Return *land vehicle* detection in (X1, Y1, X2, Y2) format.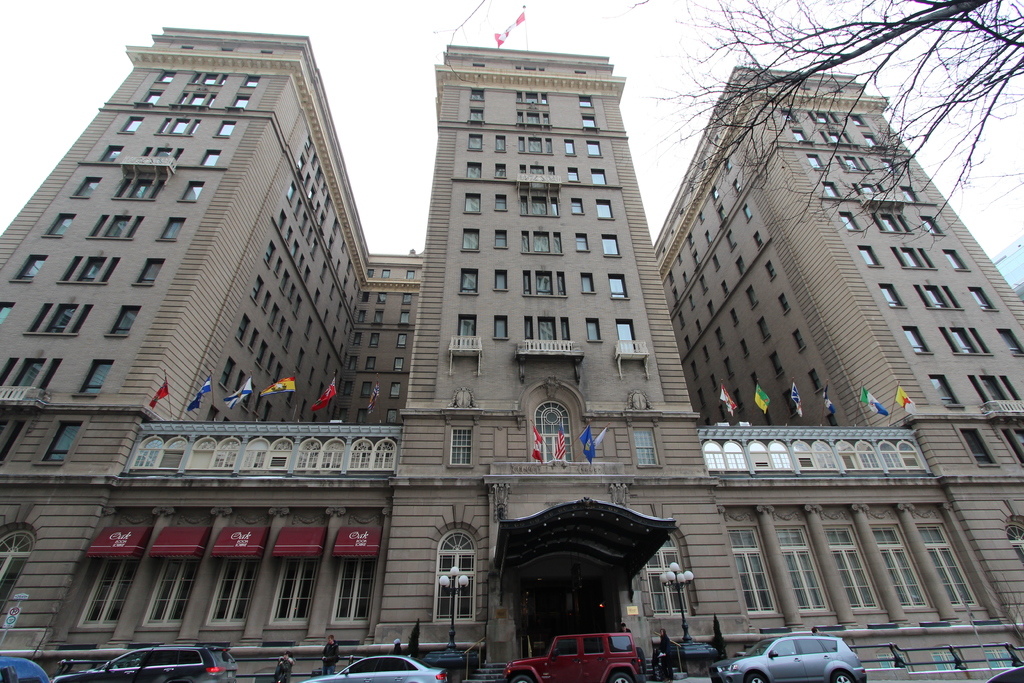
(714, 636, 868, 682).
